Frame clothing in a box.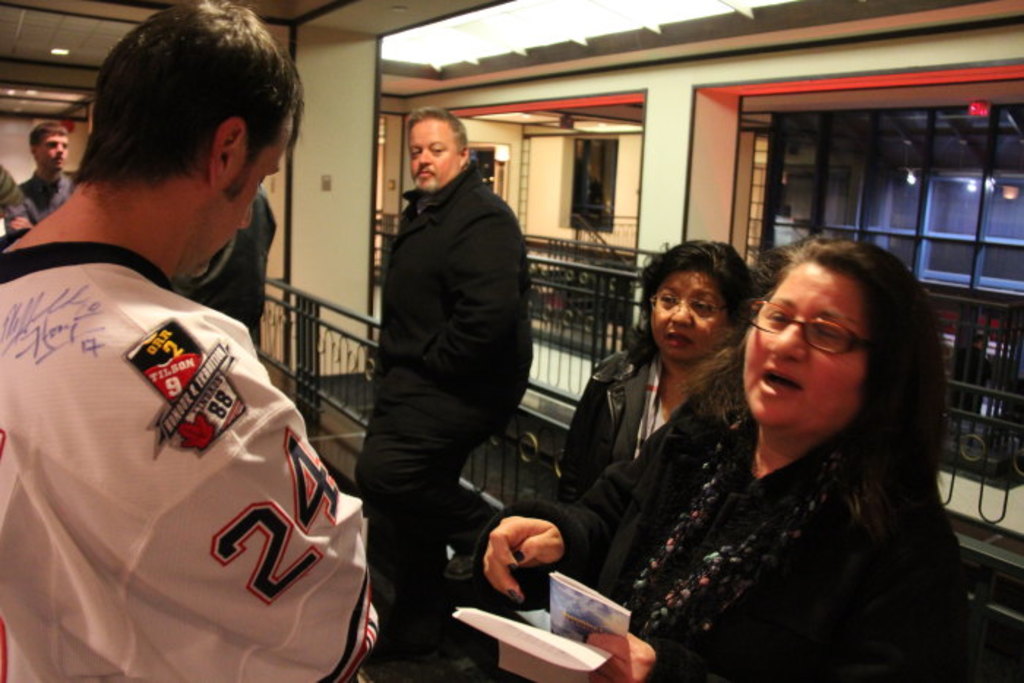
562,342,737,576.
